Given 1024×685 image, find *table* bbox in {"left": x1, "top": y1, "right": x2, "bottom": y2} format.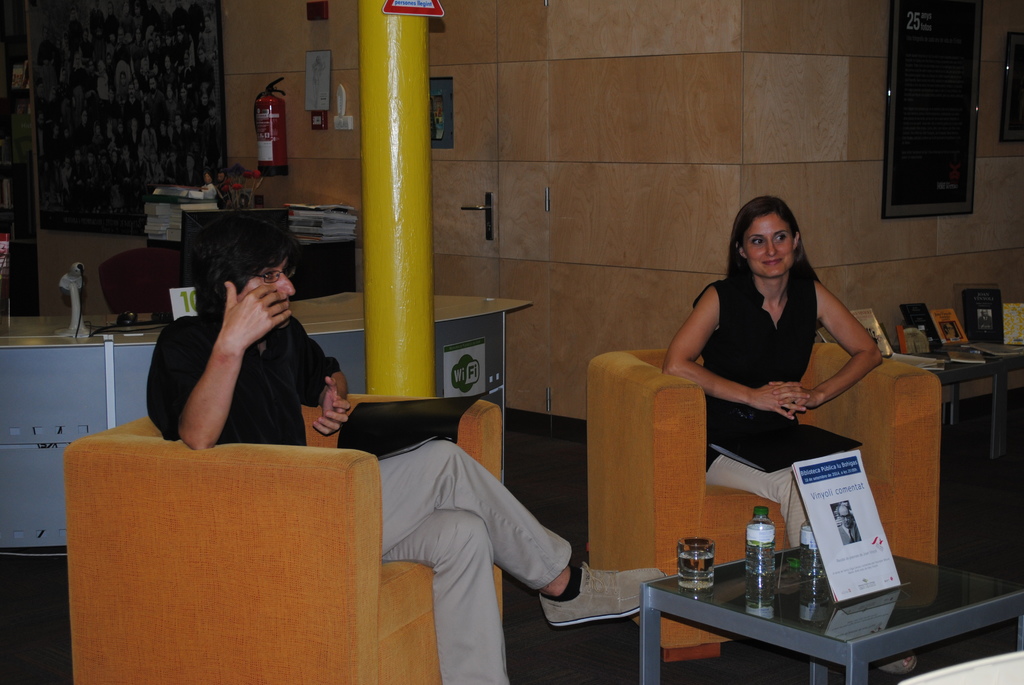
{"left": 635, "top": 540, "right": 1023, "bottom": 684}.
